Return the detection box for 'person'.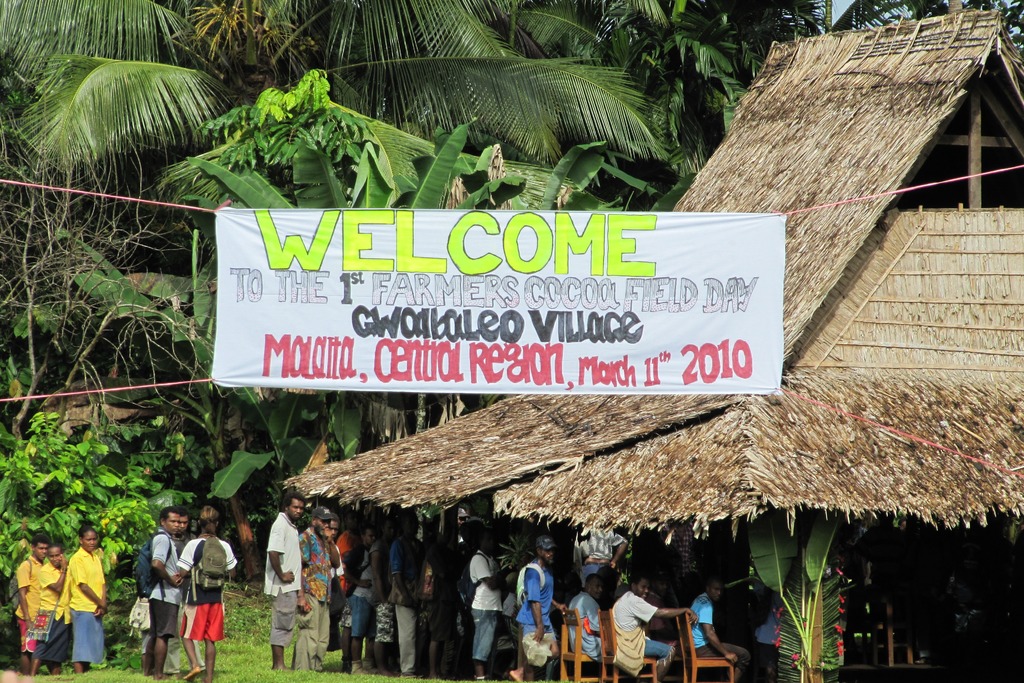
crop(262, 489, 307, 668).
